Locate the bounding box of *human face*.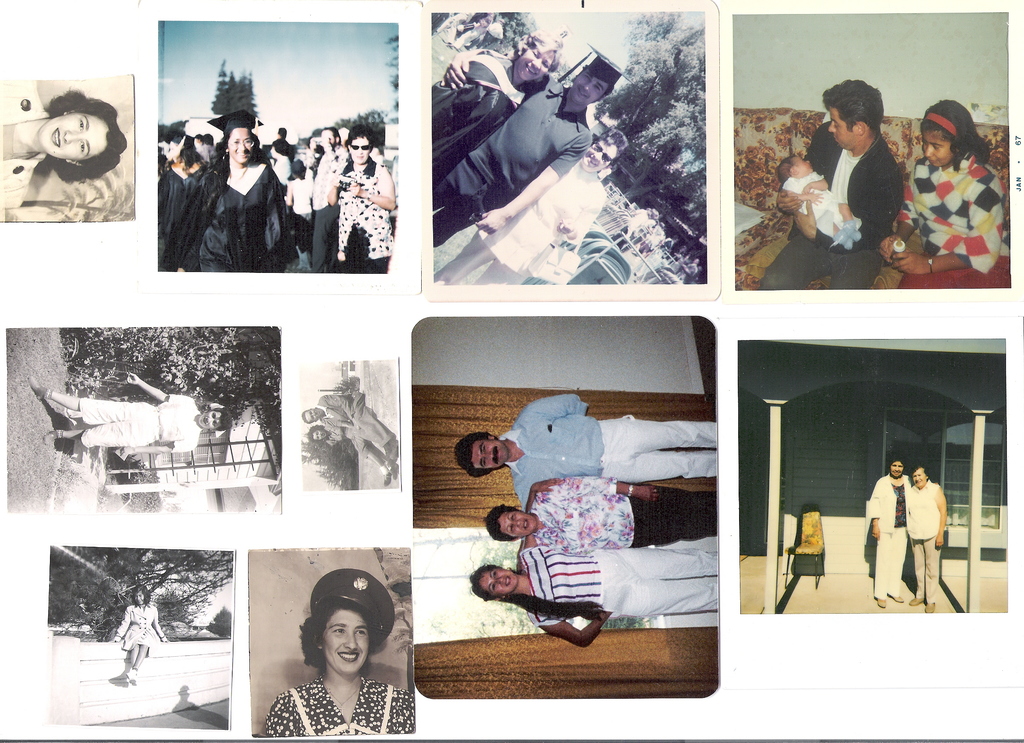
Bounding box: rect(826, 105, 854, 149).
